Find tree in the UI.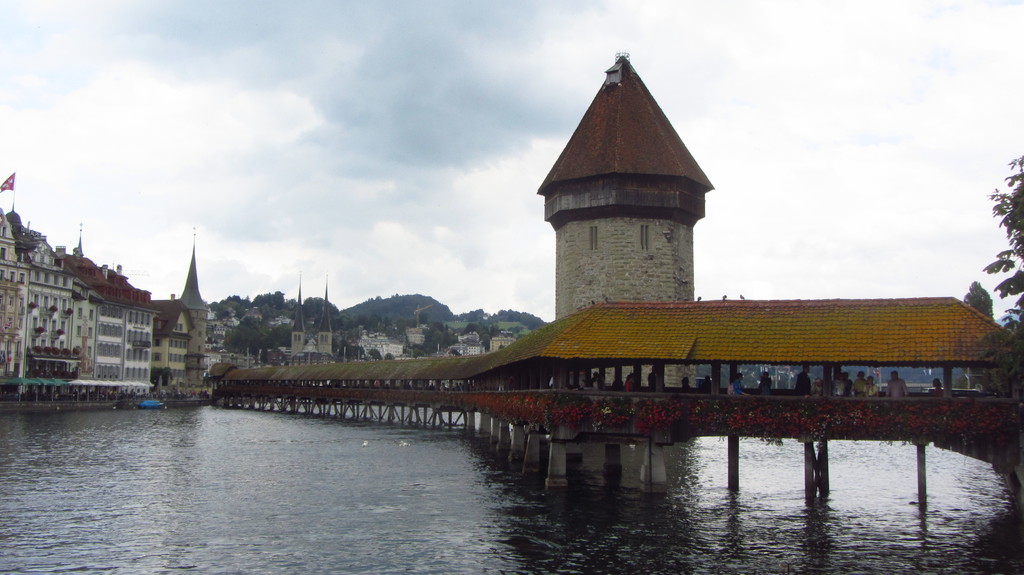
UI element at select_region(978, 155, 1023, 406).
